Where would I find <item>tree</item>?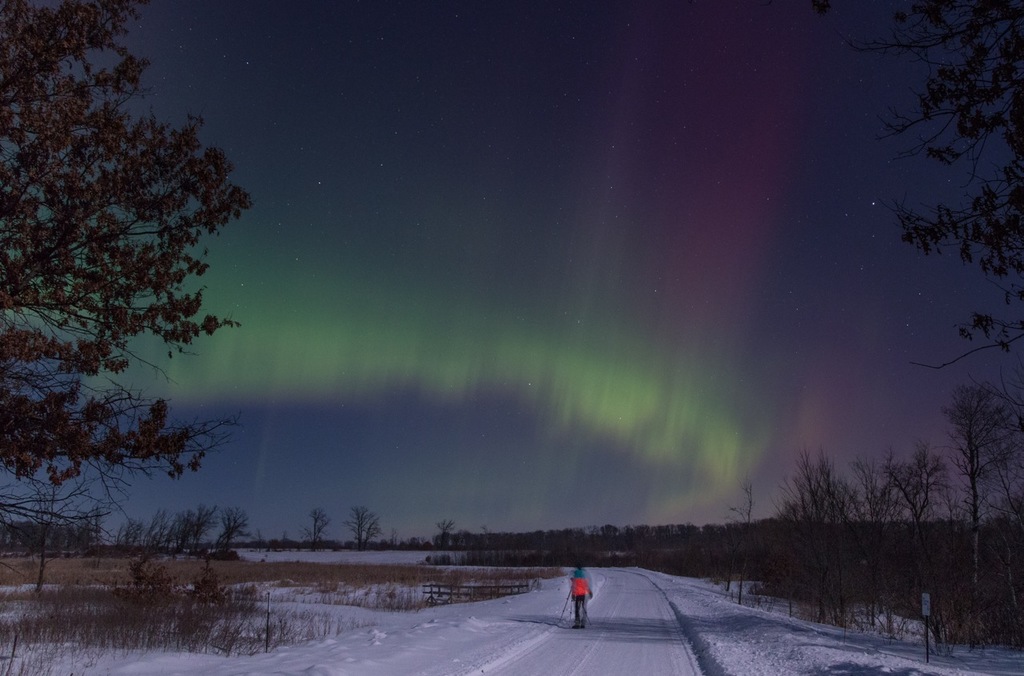
At 293/508/331/553.
